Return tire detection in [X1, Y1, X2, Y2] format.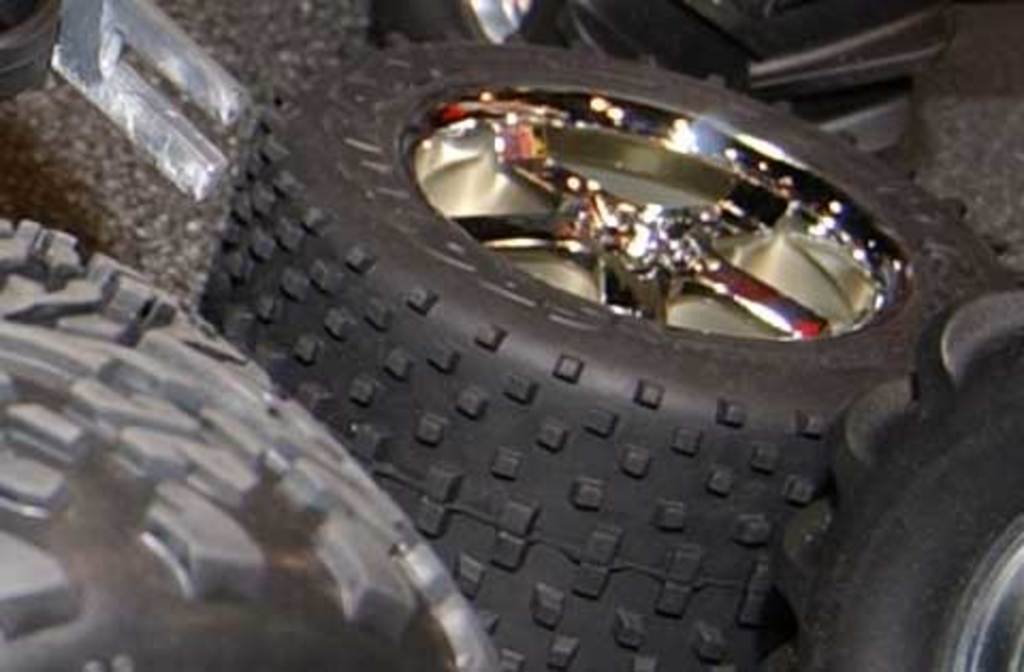
[0, 220, 499, 670].
